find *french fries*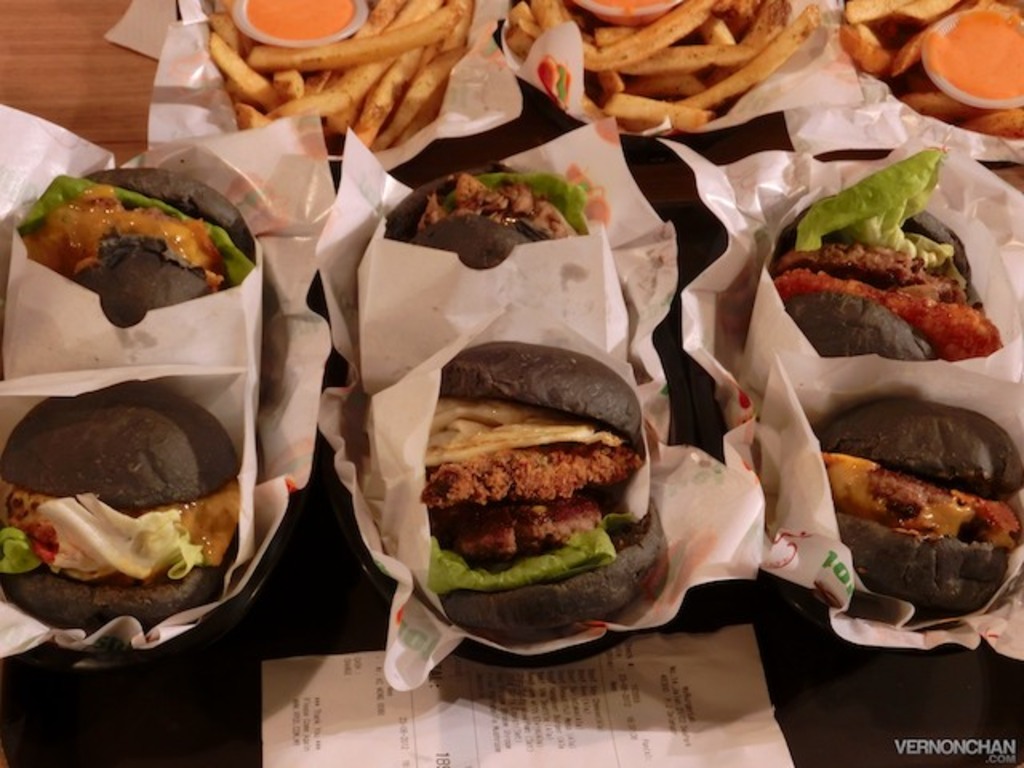
box(536, 0, 565, 30)
